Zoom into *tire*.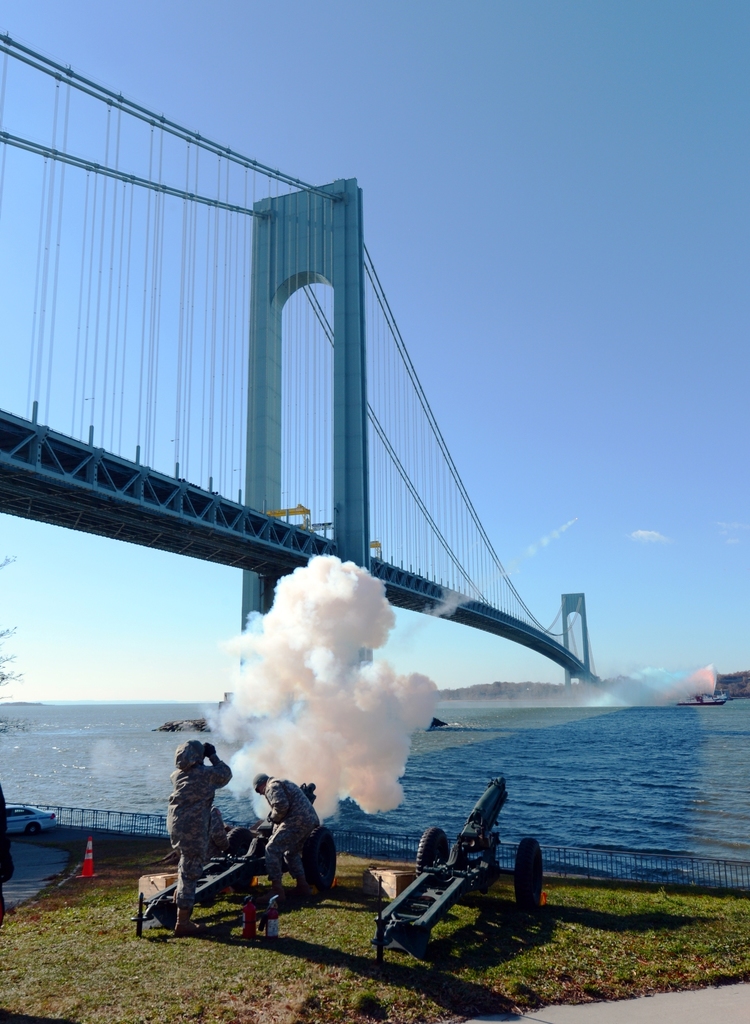
Zoom target: (29, 821, 40, 834).
